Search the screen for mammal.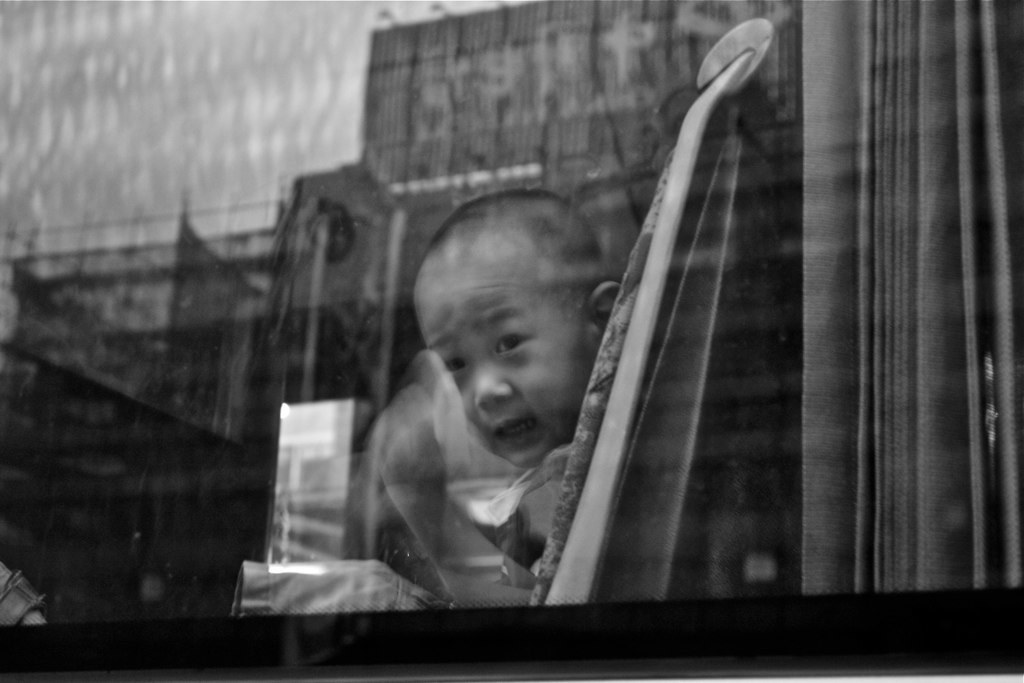
Found at [346, 183, 632, 590].
